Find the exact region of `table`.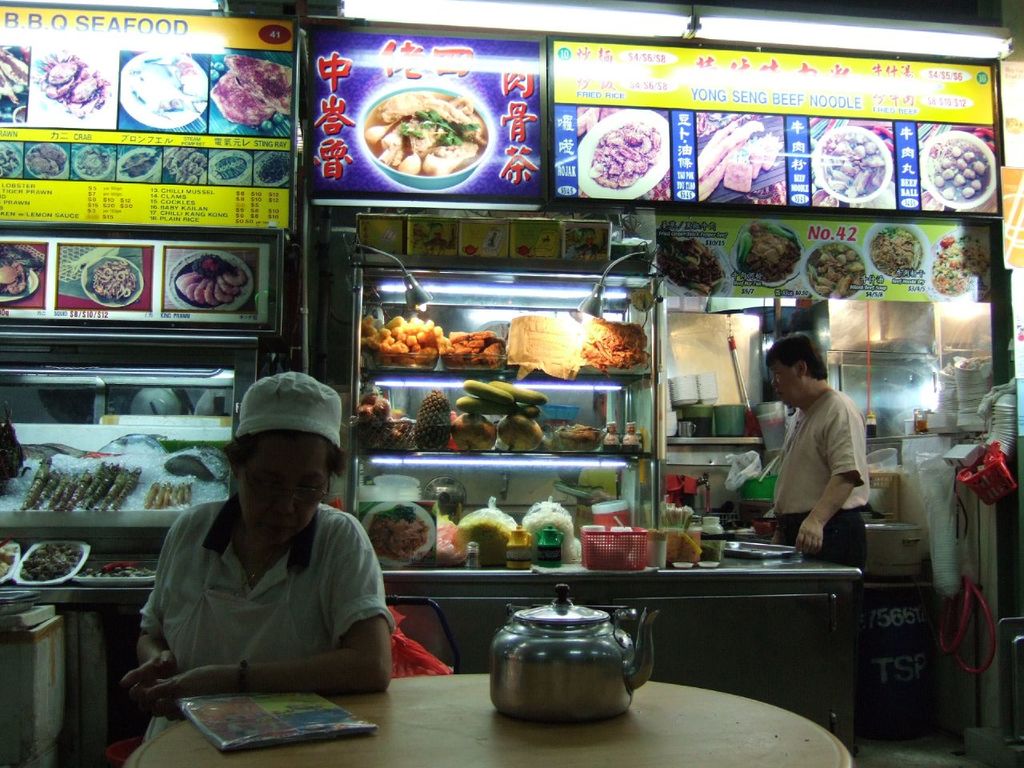
Exact region: l=122, t=671, r=855, b=767.
